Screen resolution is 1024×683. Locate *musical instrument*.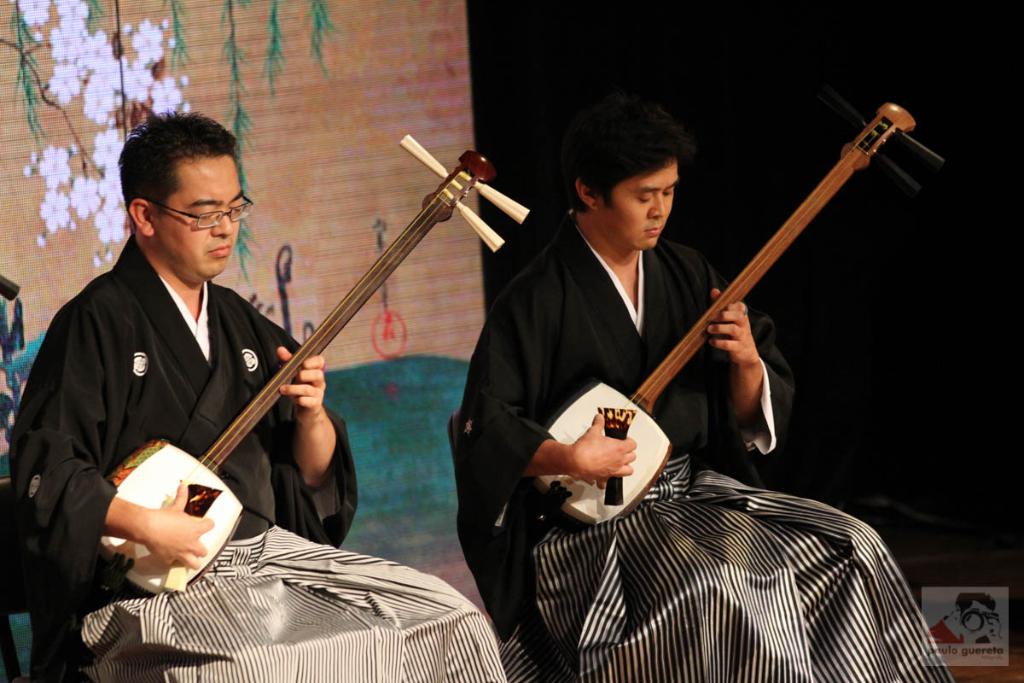
(left=523, top=97, right=953, bottom=535).
